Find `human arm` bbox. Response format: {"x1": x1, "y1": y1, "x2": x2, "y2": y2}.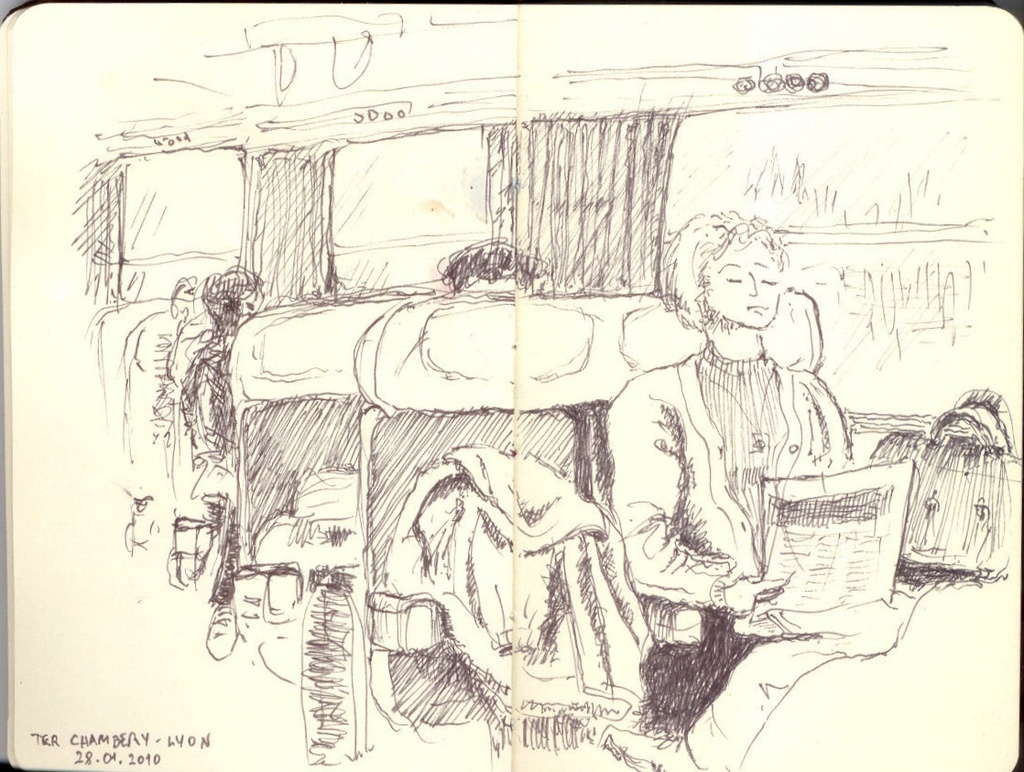
{"x1": 614, "y1": 389, "x2": 790, "y2": 616}.
